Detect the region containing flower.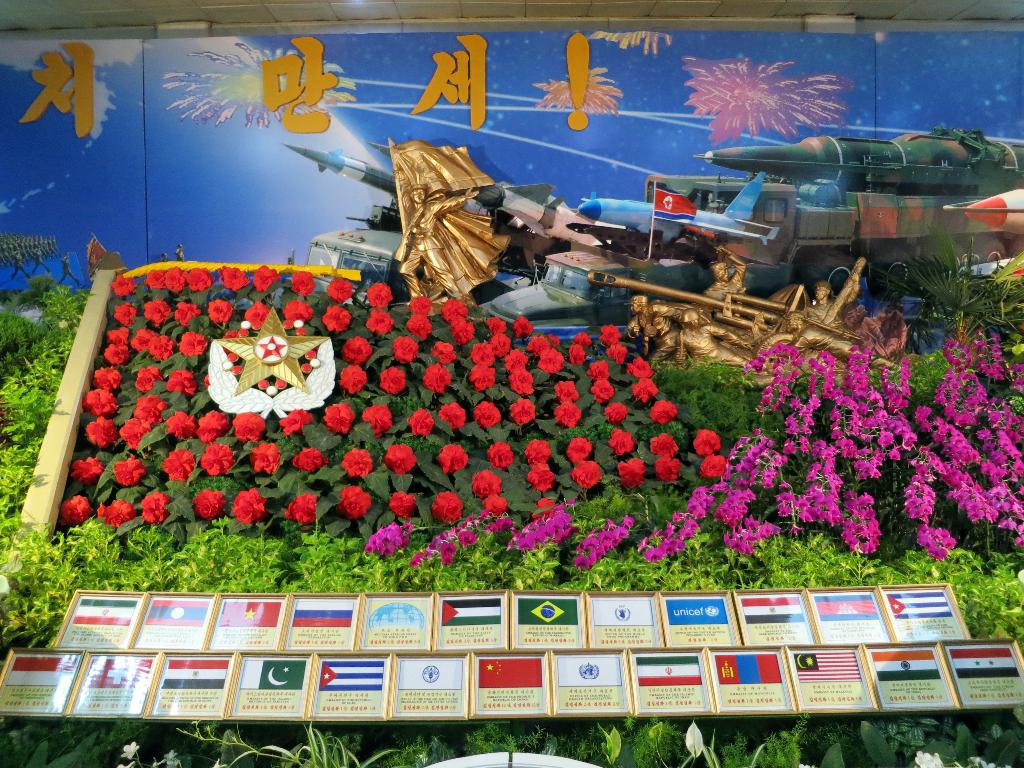
Rect(526, 466, 554, 492).
